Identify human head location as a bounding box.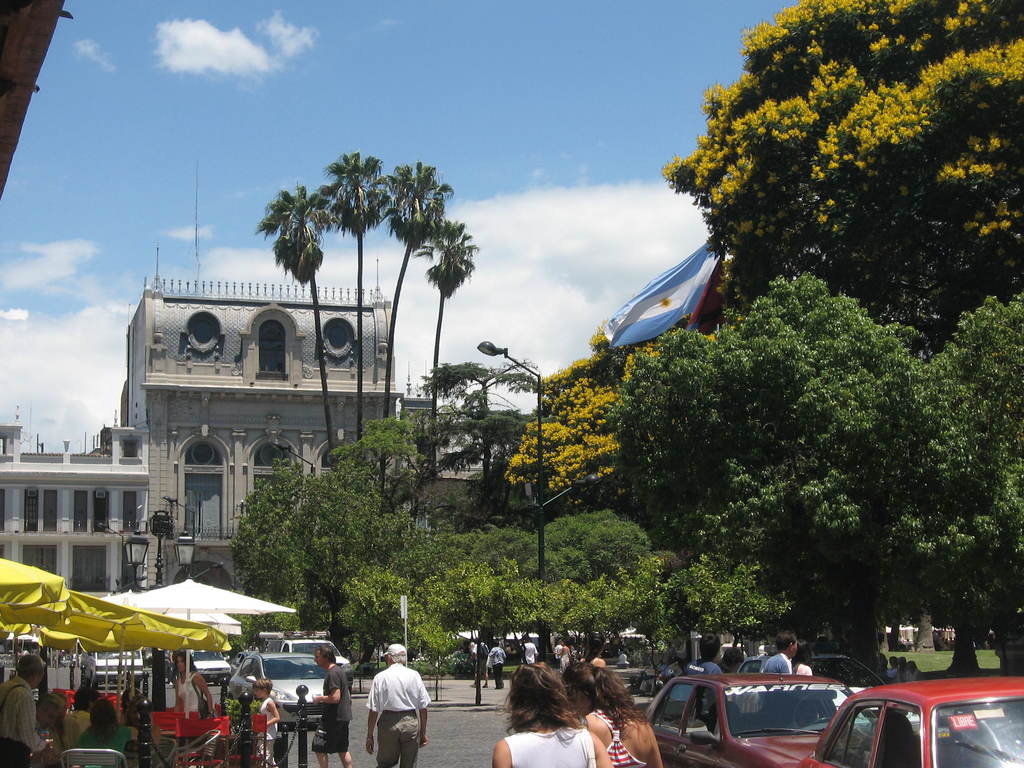
Rect(564, 653, 602, 701).
